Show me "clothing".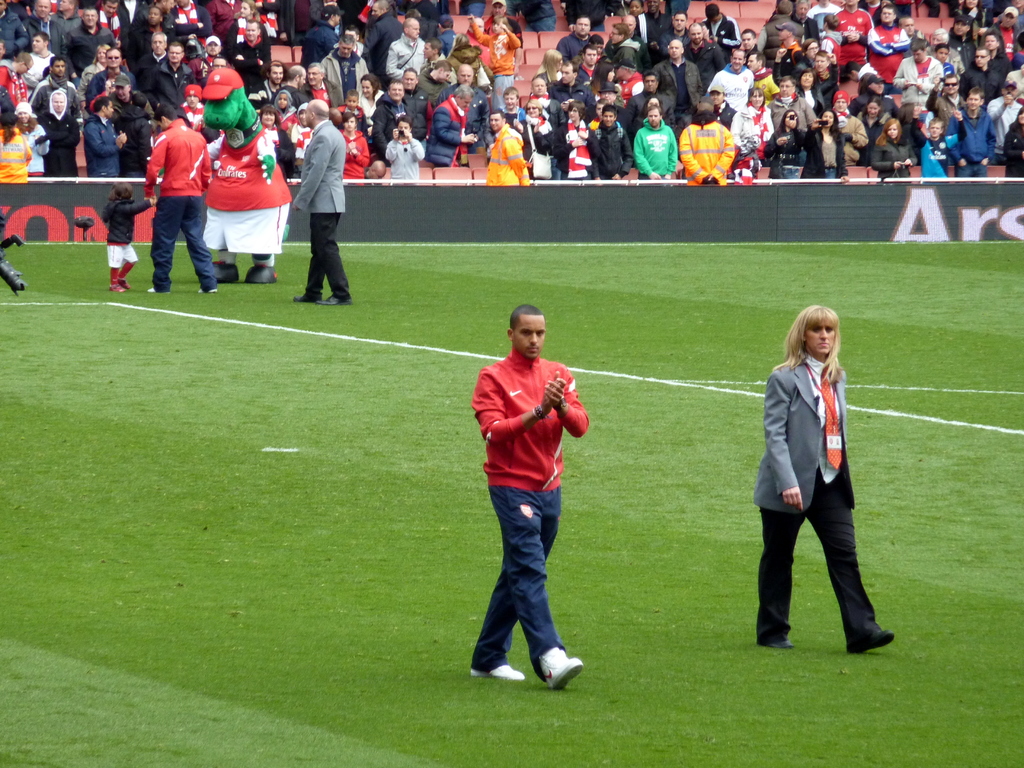
"clothing" is here: <bbox>653, 52, 705, 124</bbox>.
